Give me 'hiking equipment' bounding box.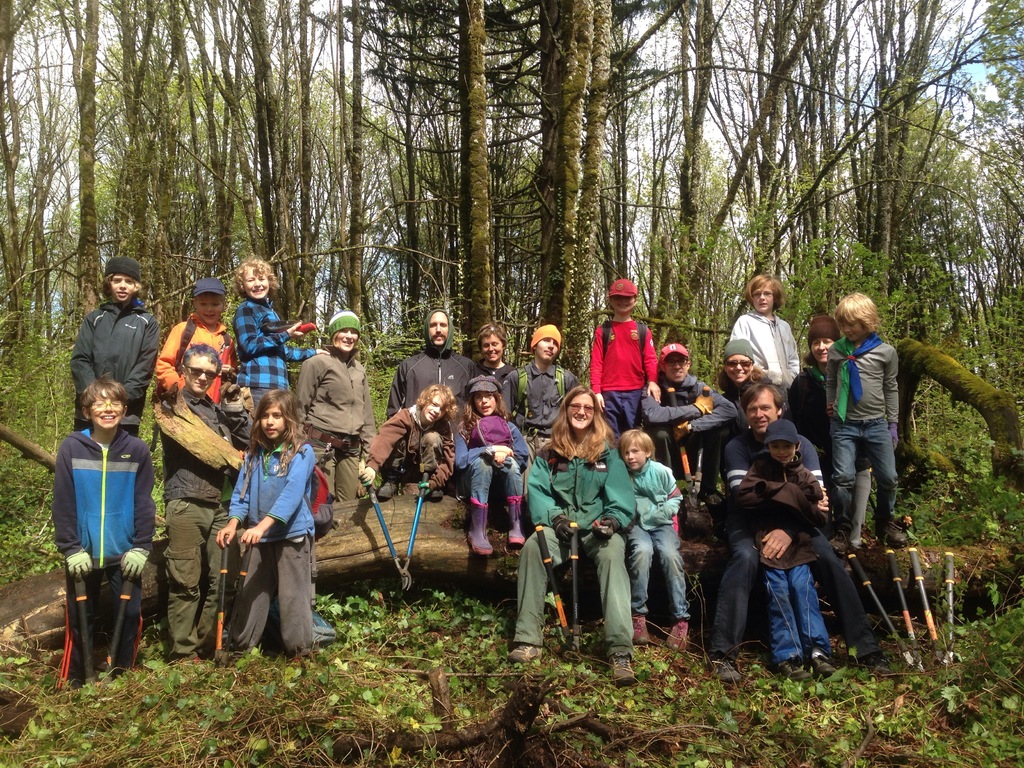
[left=848, top=550, right=916, bottom=669].
